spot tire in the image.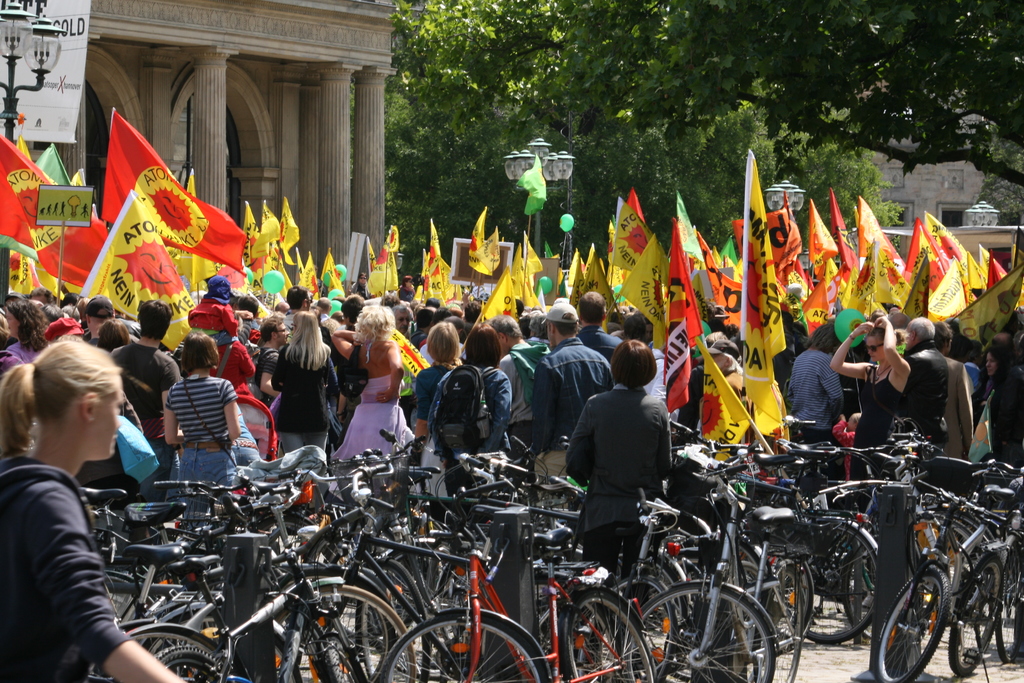
tire found at l=152, t=646, r=230, b=682.
